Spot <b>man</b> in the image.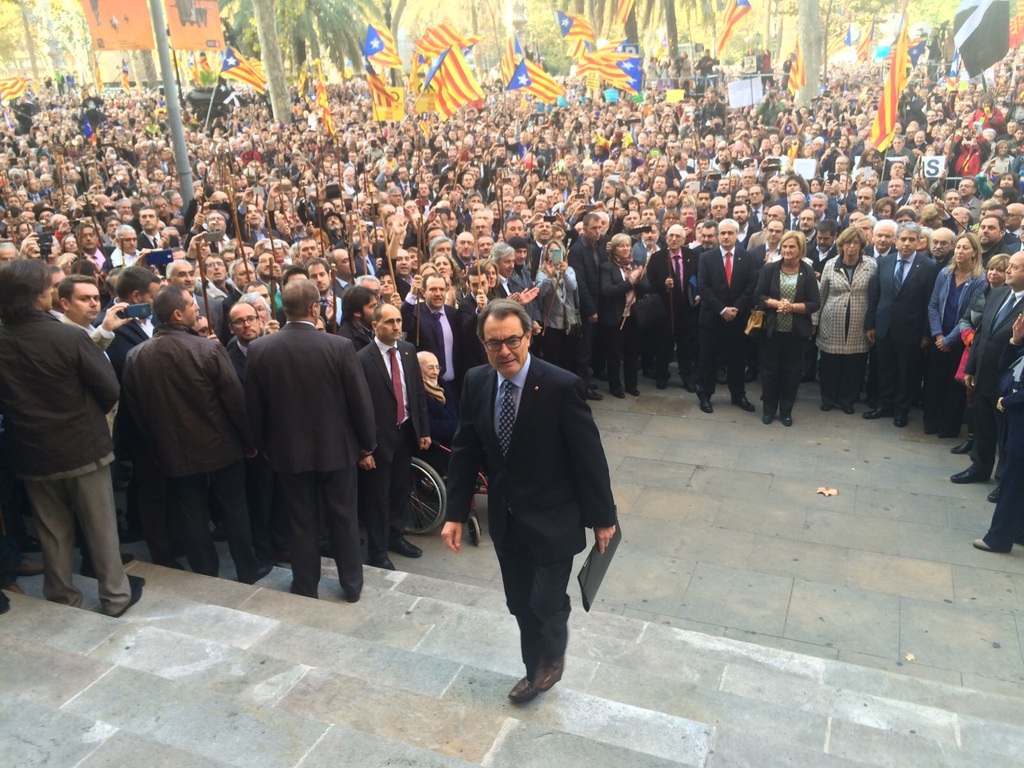
<b>man</b> found at x1=118, y1=283, x2=272, y2=583.
